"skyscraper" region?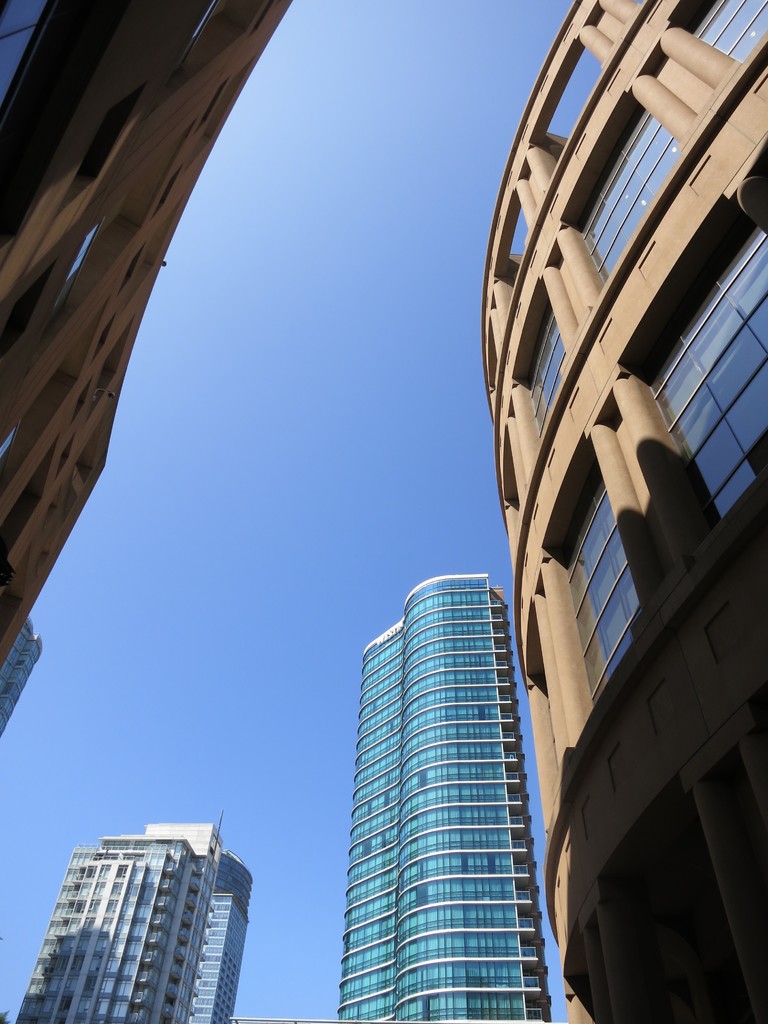
184:847:261:1023
